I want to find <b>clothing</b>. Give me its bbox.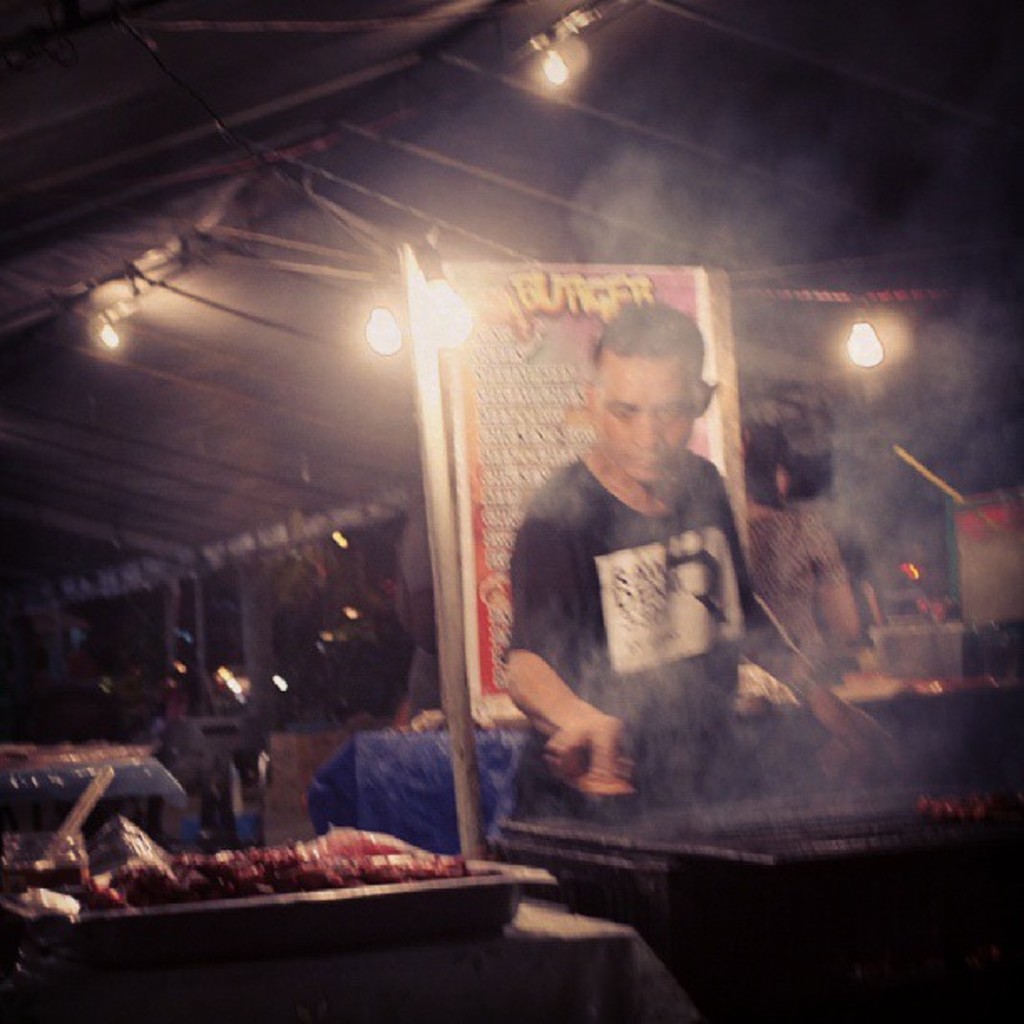
select_region(522, 393, 773, 791).
